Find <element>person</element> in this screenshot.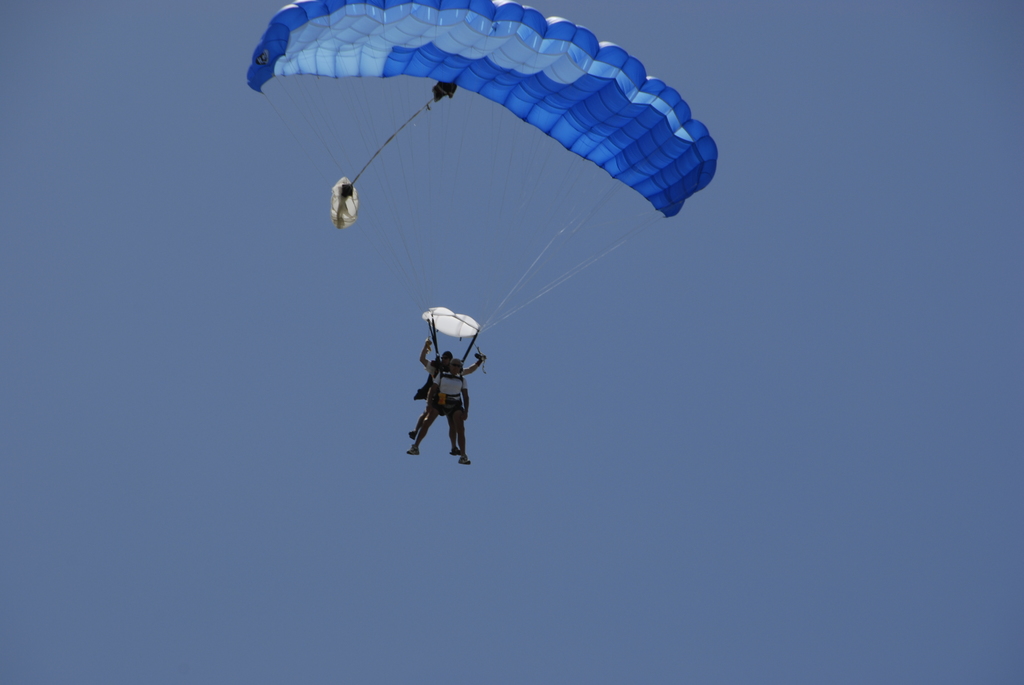
The bounding box for <element>person</element> is <region>405, 359, 467, 463</region>.
